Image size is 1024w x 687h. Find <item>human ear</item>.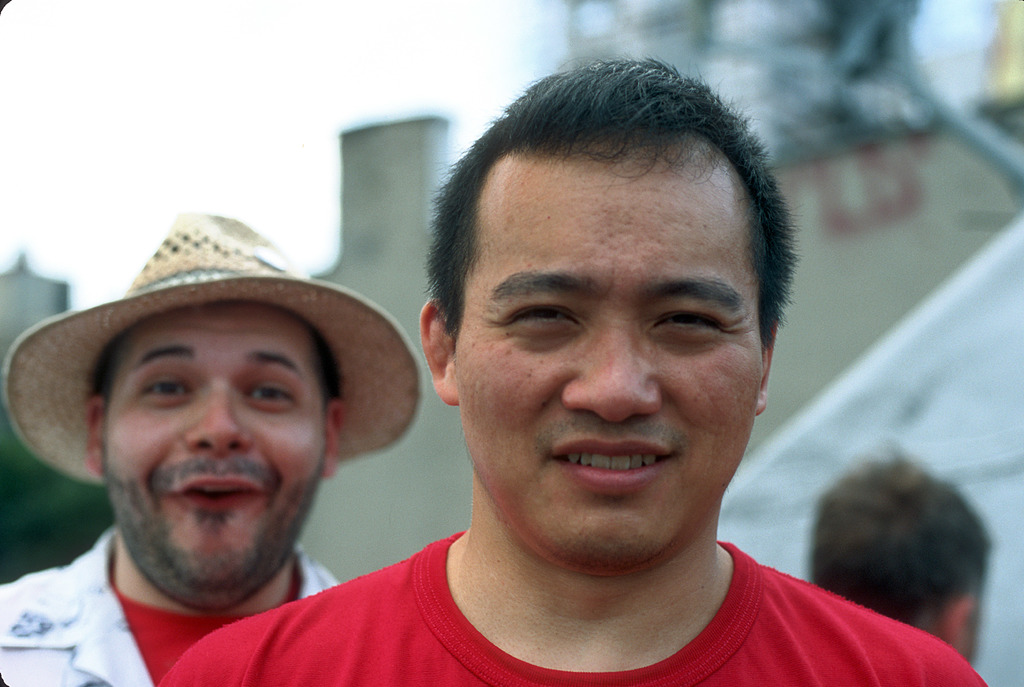
83,396,105,476.
